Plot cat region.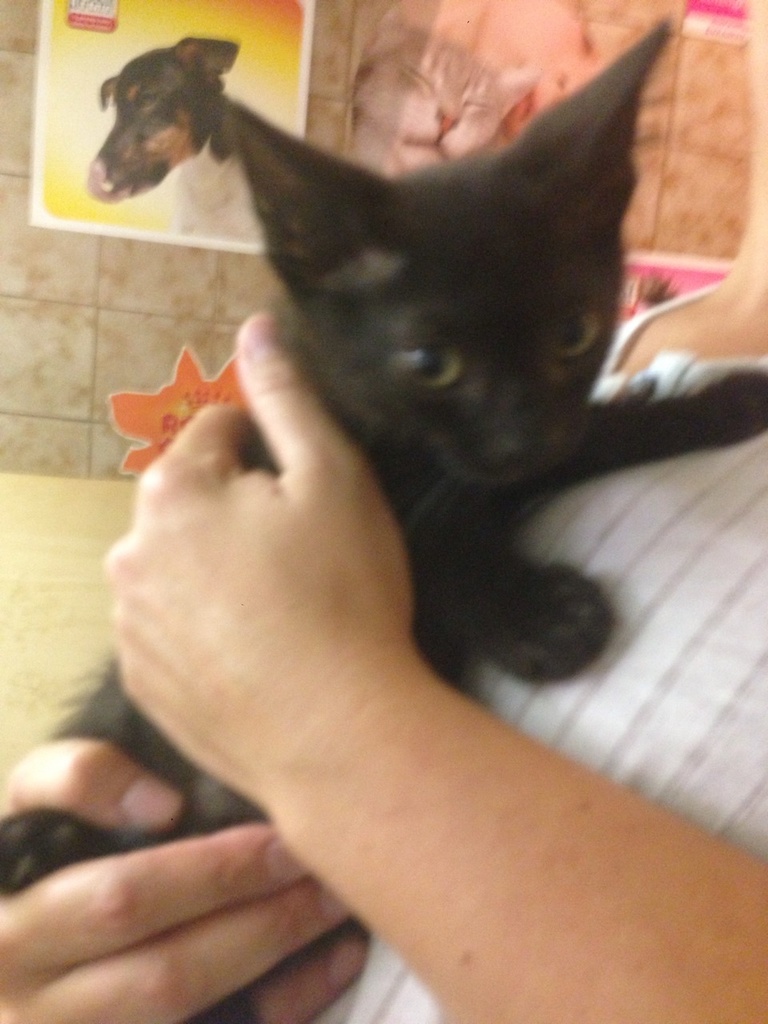
Plotted at [349, 26, 554, 177].
